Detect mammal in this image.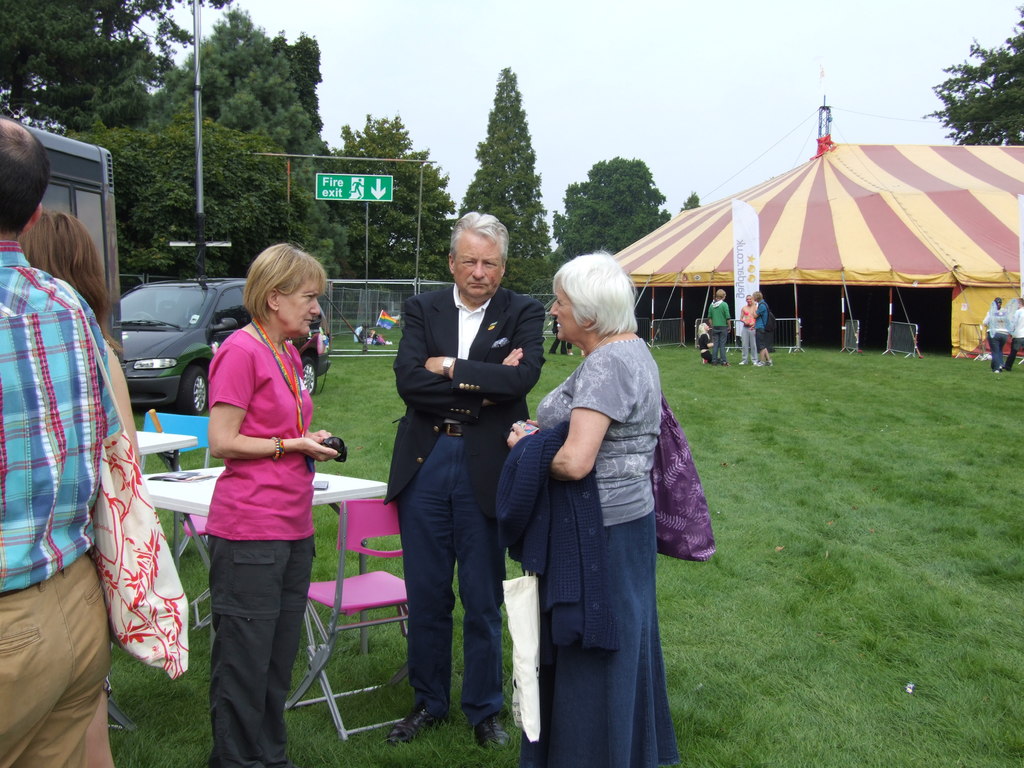
Detection: (1002, 289, 1023, 372).
